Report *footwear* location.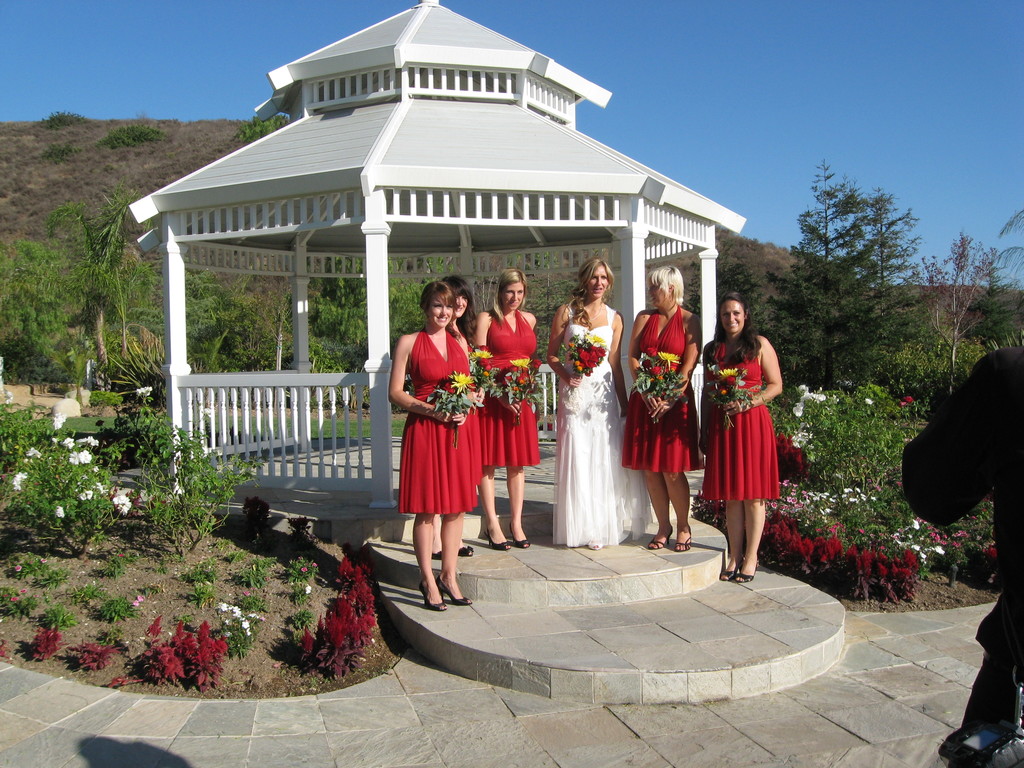
Report: {"left": 422, "top": 554, "right": 442, "bottom": 561}.
